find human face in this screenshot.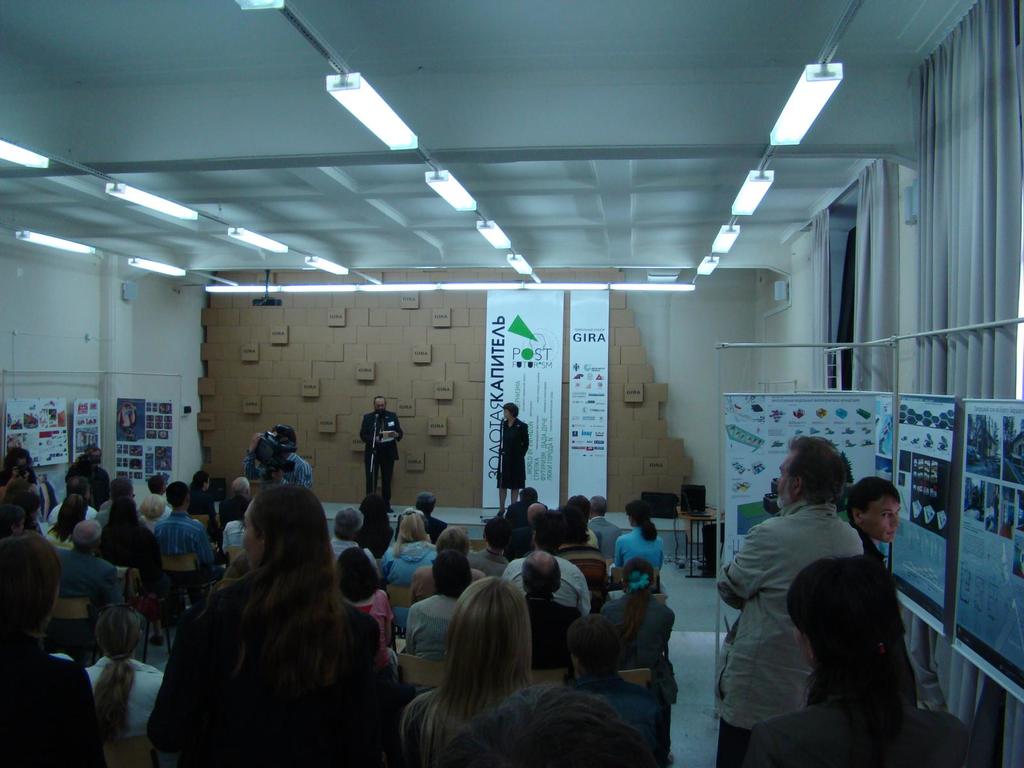
The bounding box for human face is {"left": 774, "top": 454, "right": 795, "bottom": 508}.
